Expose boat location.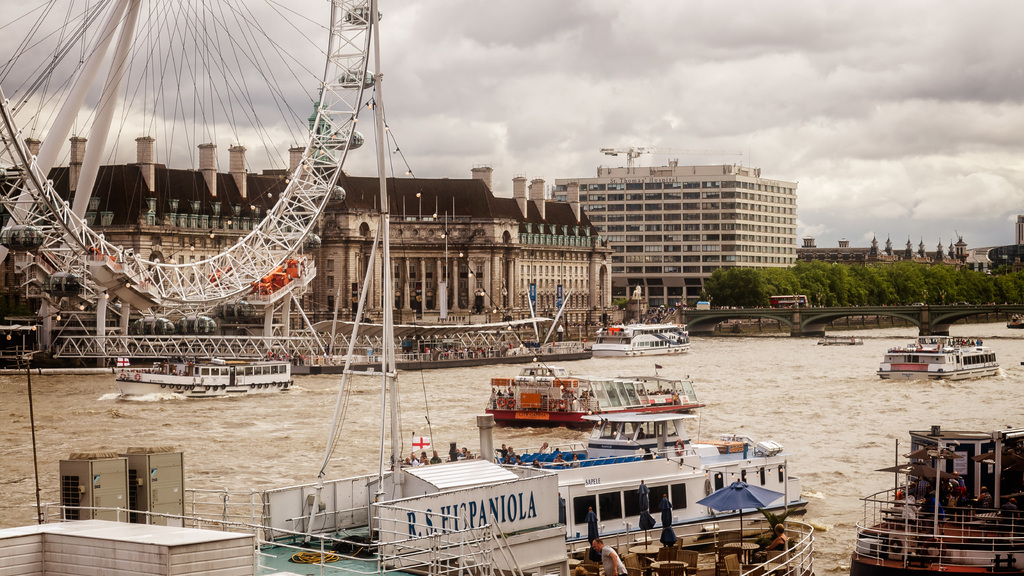
Exposed at box(112, 353, 298, 403).
